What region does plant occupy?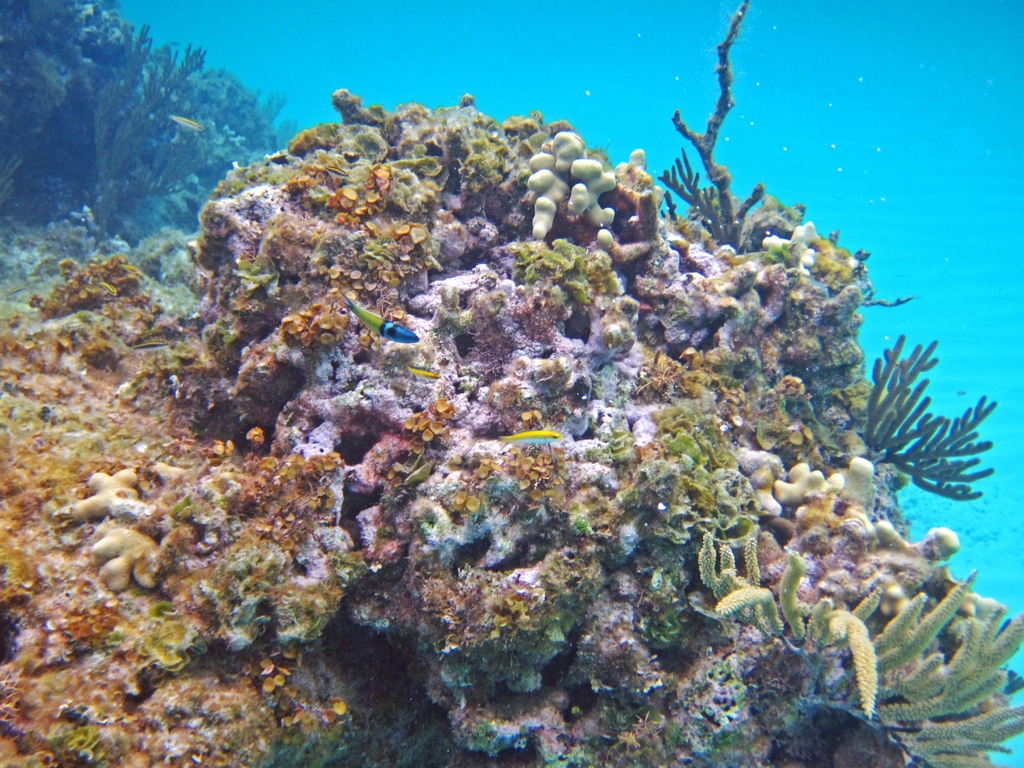
854/333/1007/509.
